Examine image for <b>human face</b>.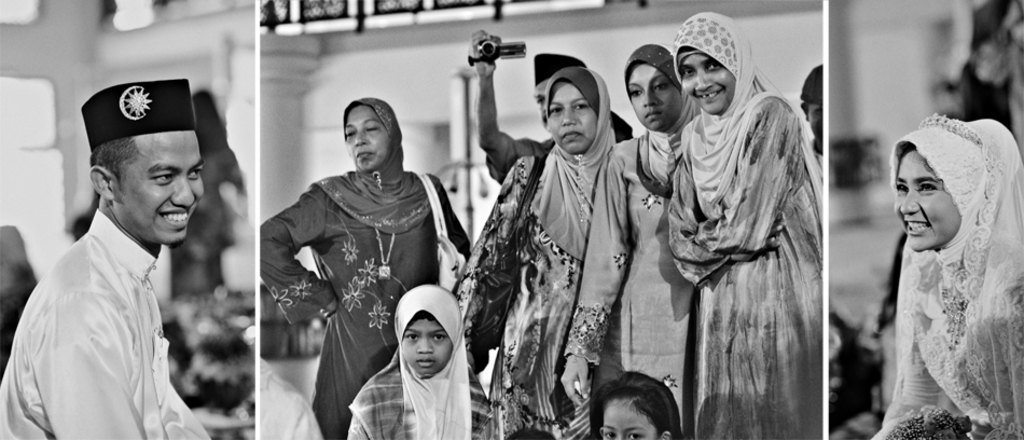
Examination result: (x1=895, y1=149, x2=963, y2=256).
